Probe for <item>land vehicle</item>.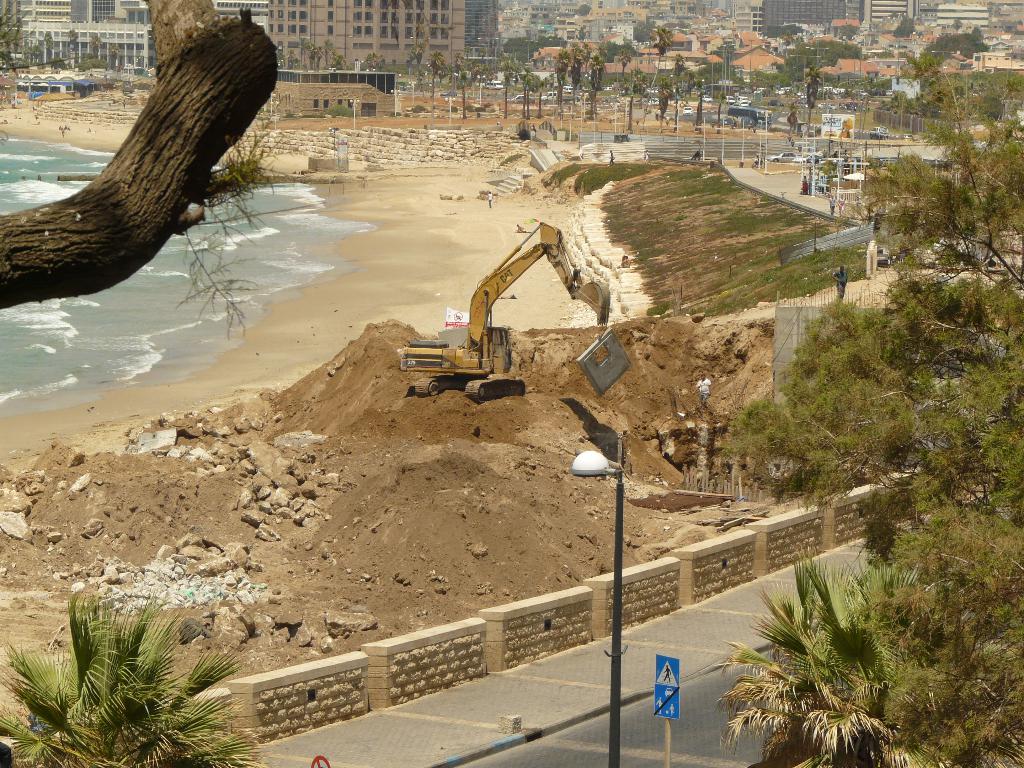
Probe result: crop(396, 243, 611, 403).
